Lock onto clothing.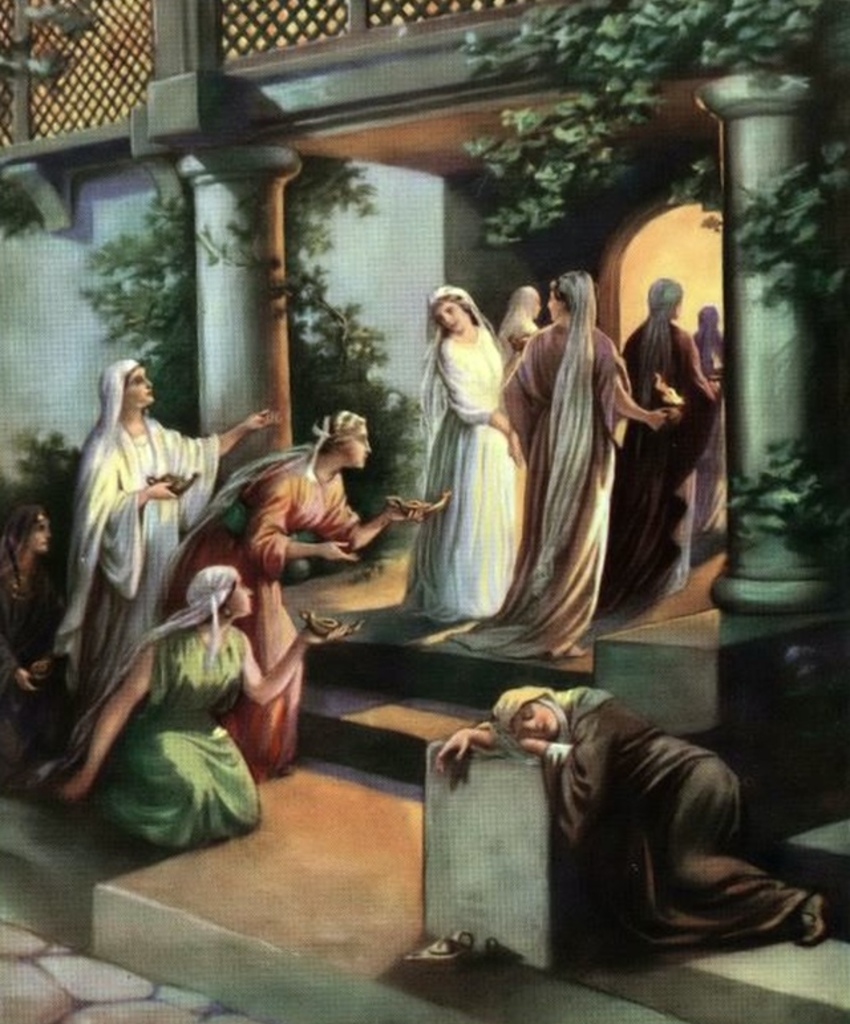
Locked: box(405, 275, 530, 634).
